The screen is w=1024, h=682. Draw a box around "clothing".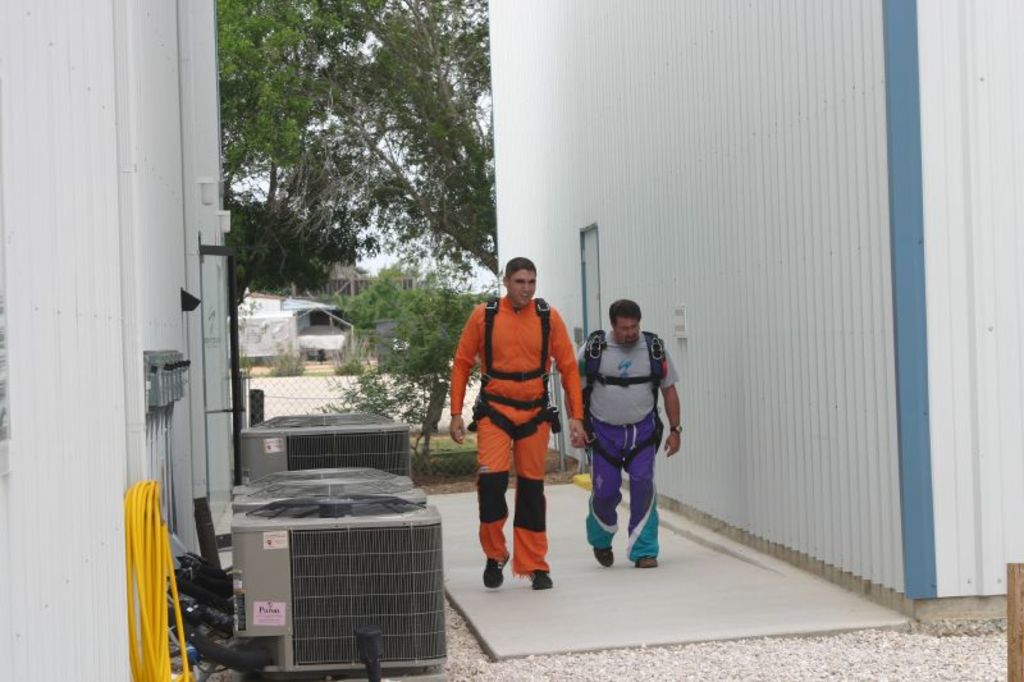
box(573, 322, 681, 554).
